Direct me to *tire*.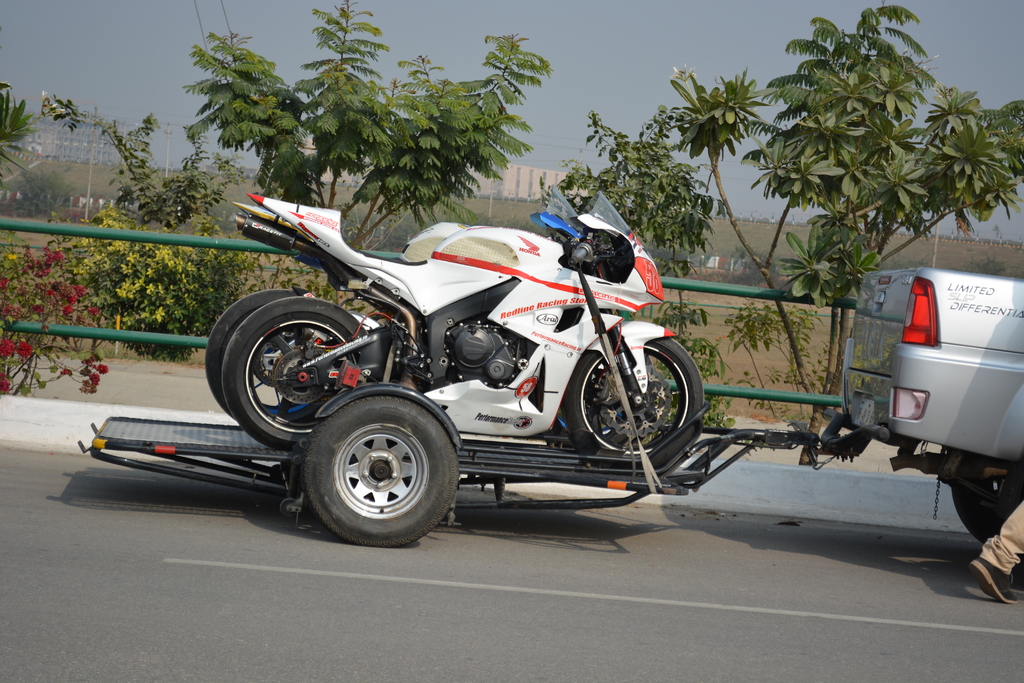
Direction: <region>301, 398, 461, 551</region>.
